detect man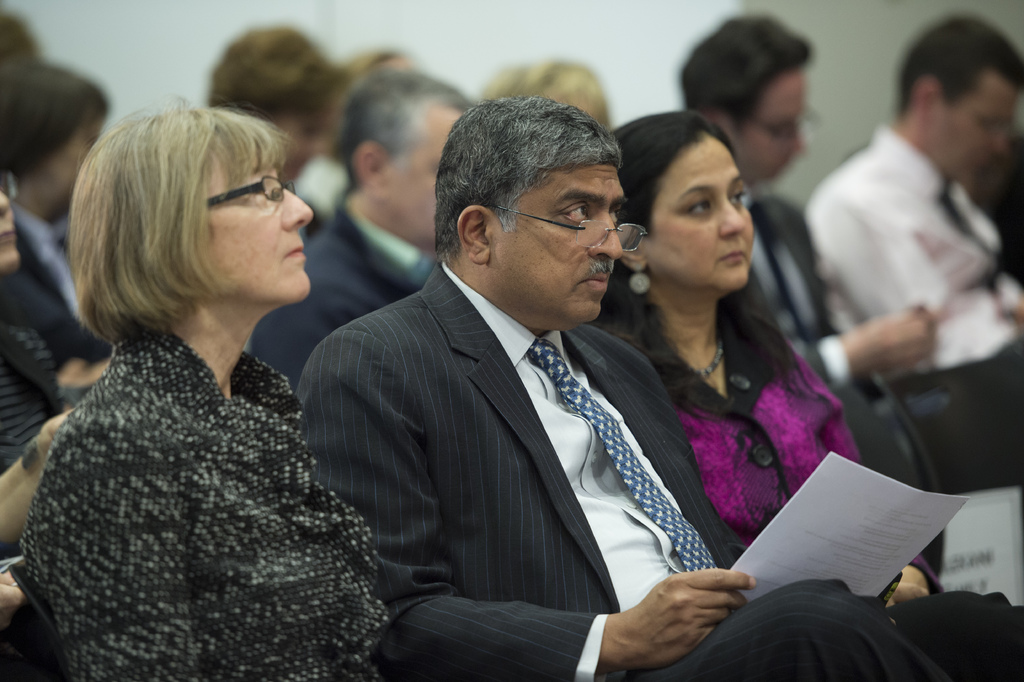
box(241, 74, 489, 417)
